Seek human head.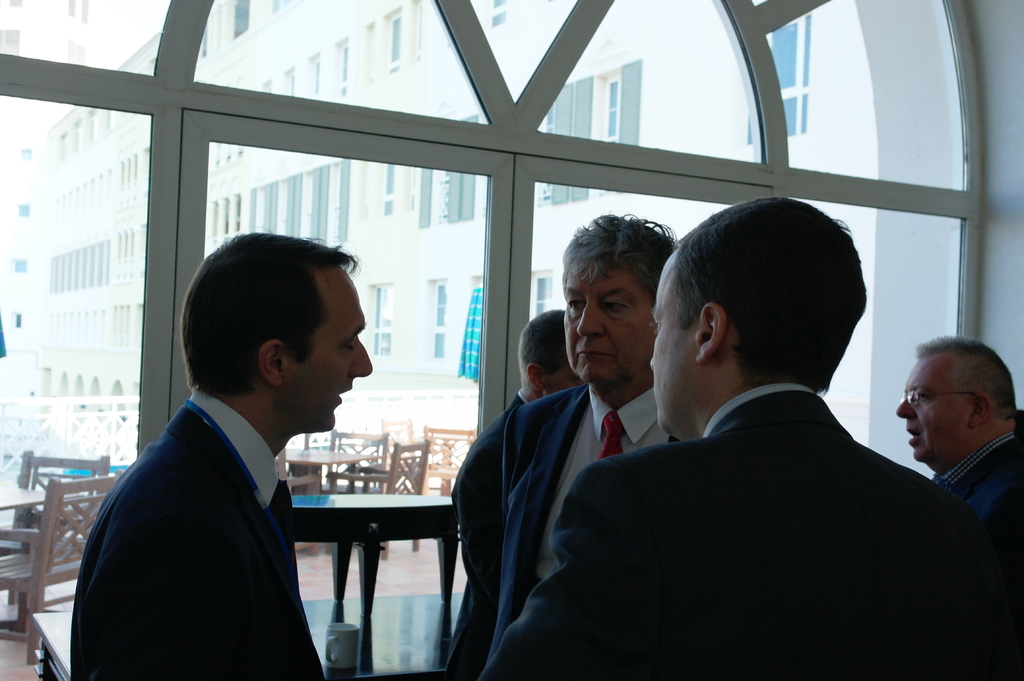
Rect(561, 211, 681, 392).
